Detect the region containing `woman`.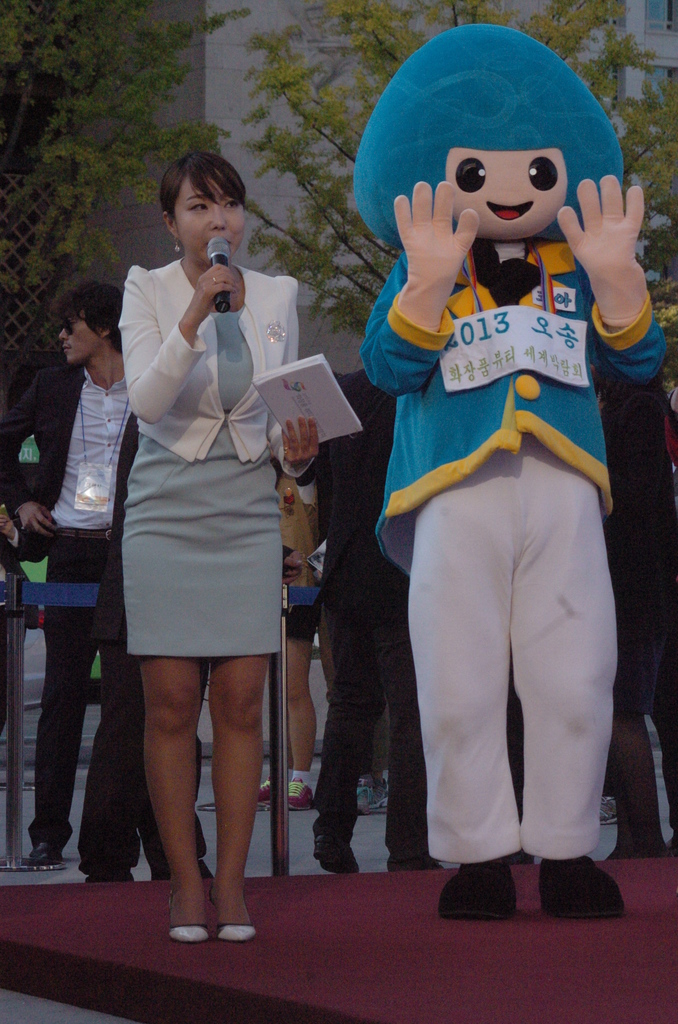
[x1=117, y1=151, x2=317, y2=945].
